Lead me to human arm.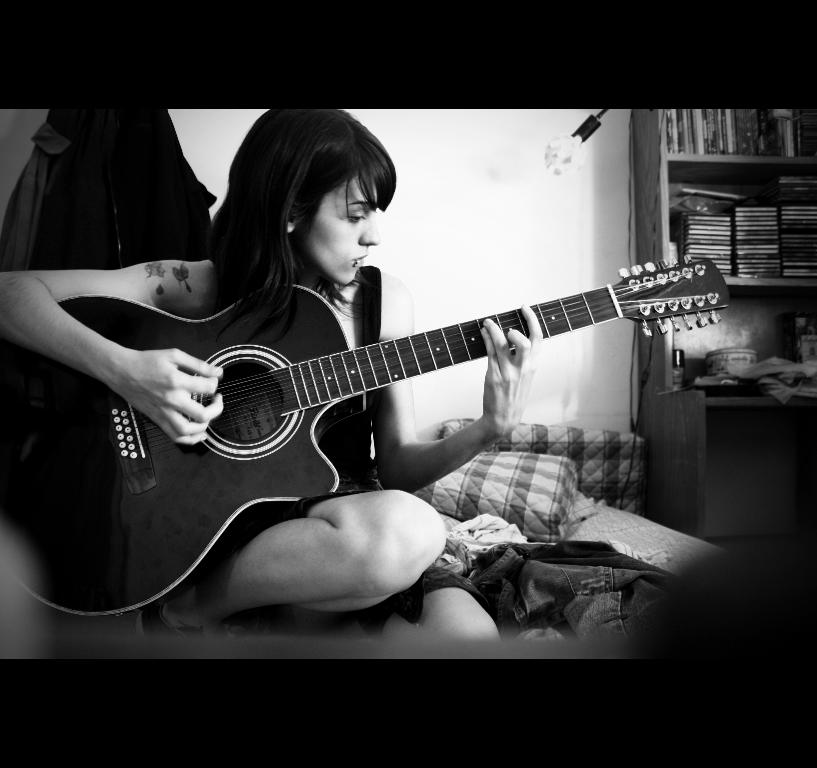
Lead to bbox=(372, 264, 553, 496).
